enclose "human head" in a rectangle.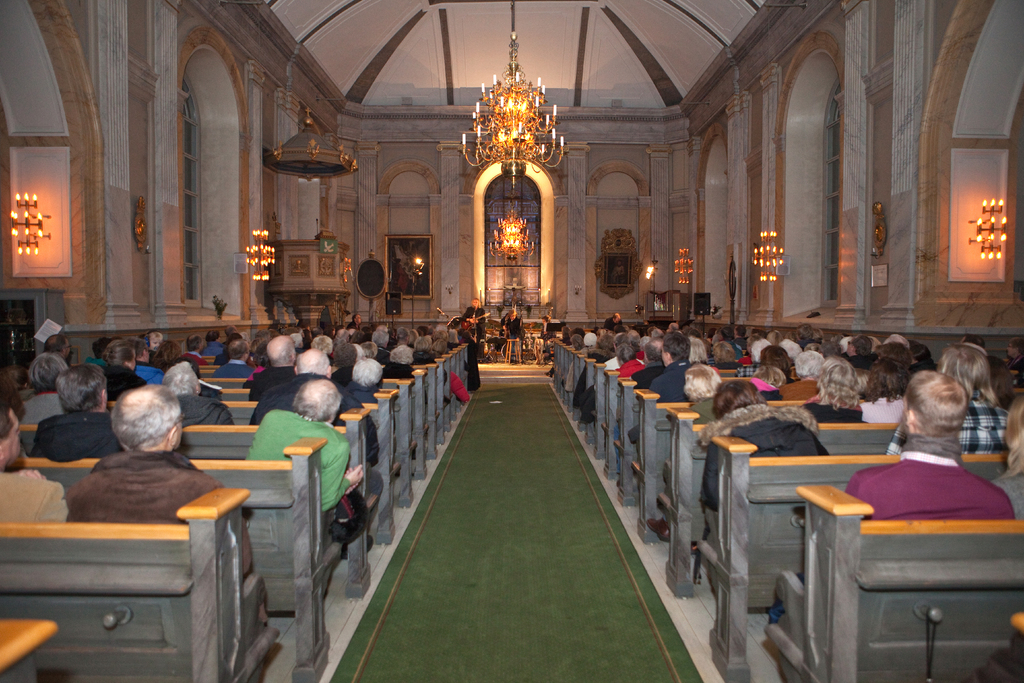
(104, 384, 182, 457).
